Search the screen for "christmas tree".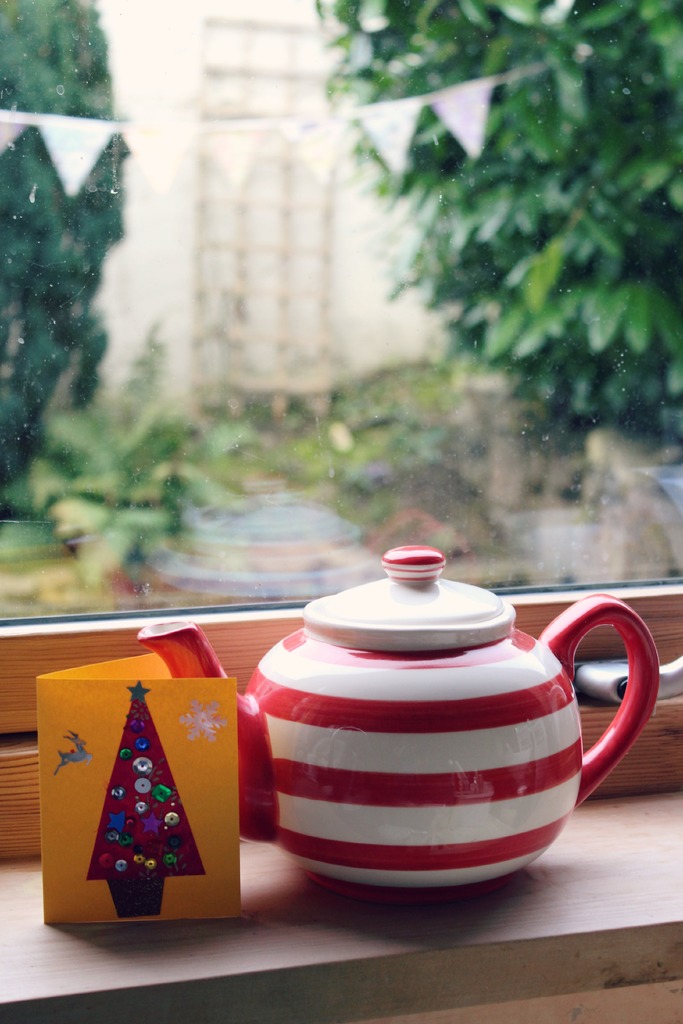
Found at box(309, 0, 682, 502).
